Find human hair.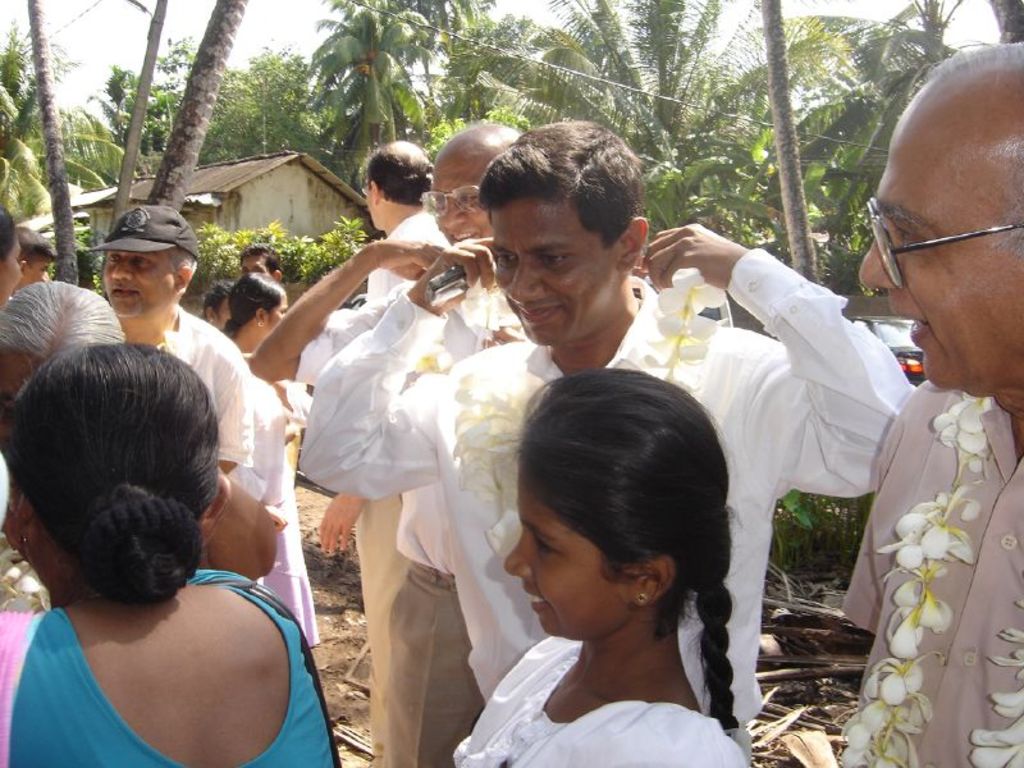
l=513, t=362, r=728, b=681.
